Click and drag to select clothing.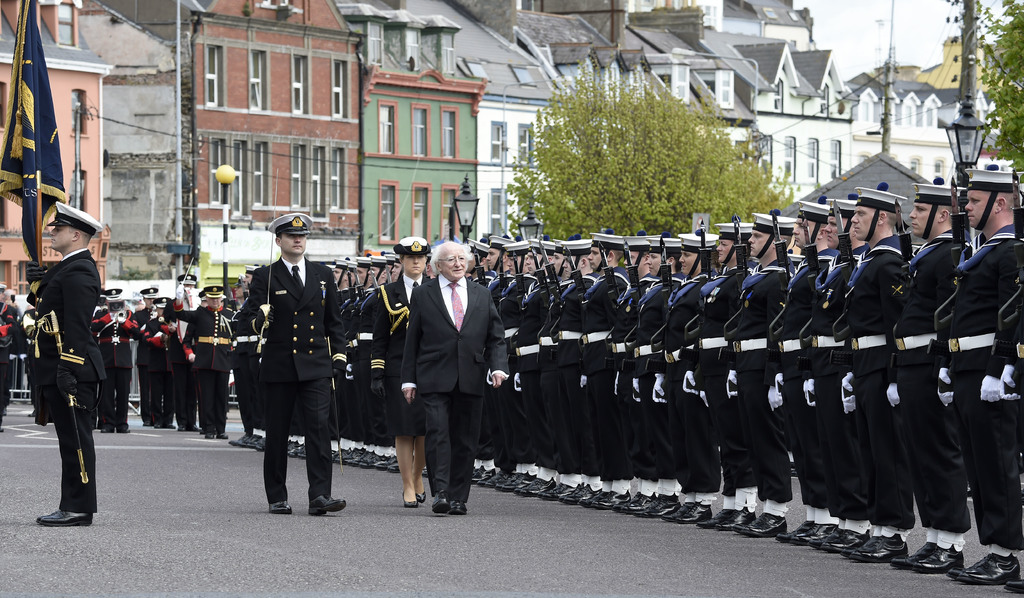
Selection: box=[612, 262, 691, 521].
